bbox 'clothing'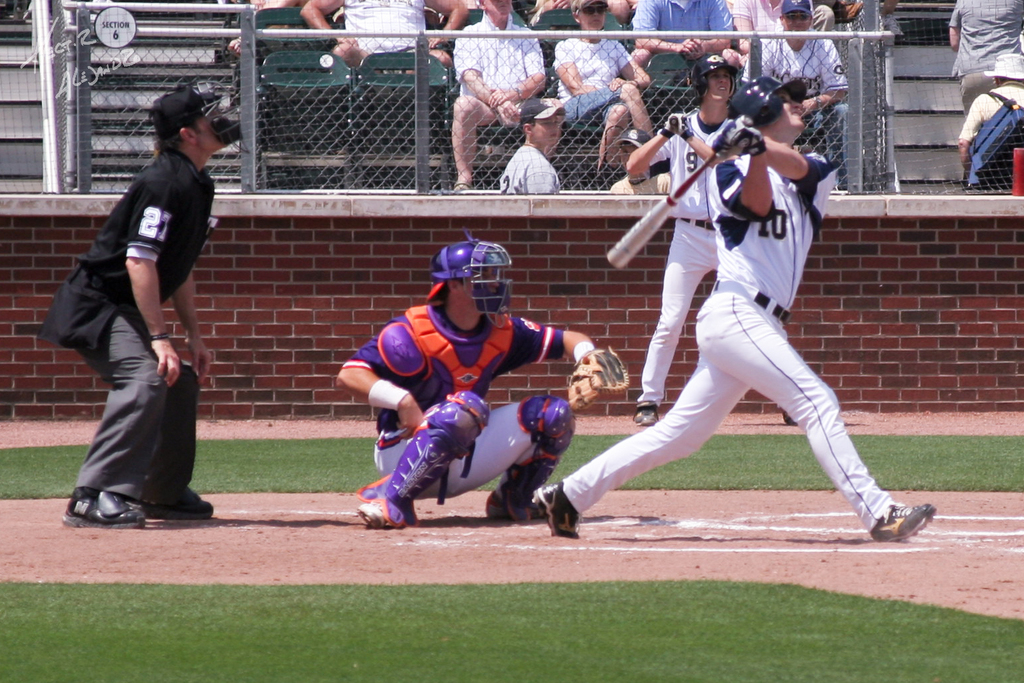
pyautogui.locateOnScreen(493, 132, 561, 198)
